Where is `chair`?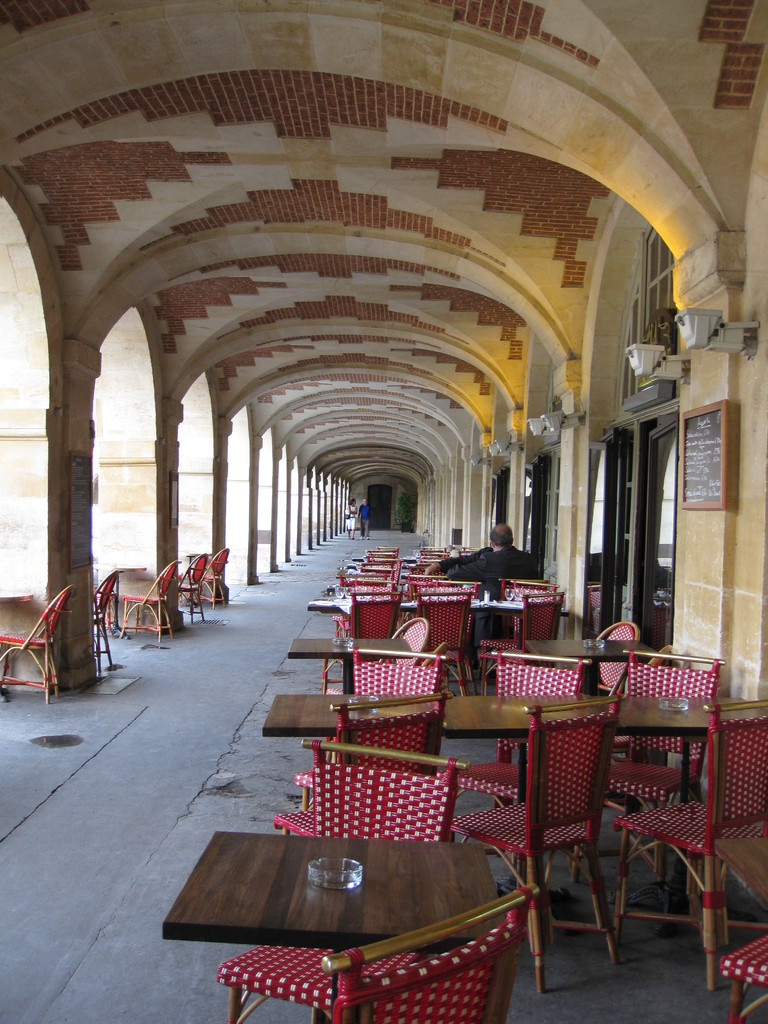
l=120, t=561, r=181, b=644.
